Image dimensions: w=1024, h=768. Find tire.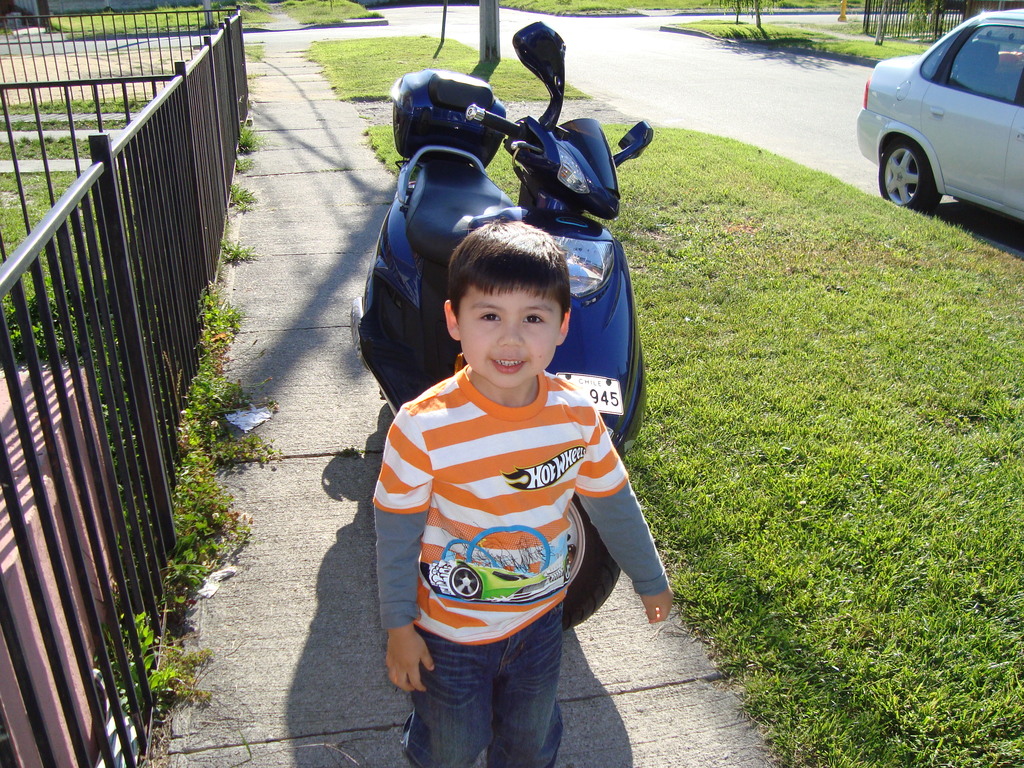
[x1=875, y1=140, x2=947, y2=220].
